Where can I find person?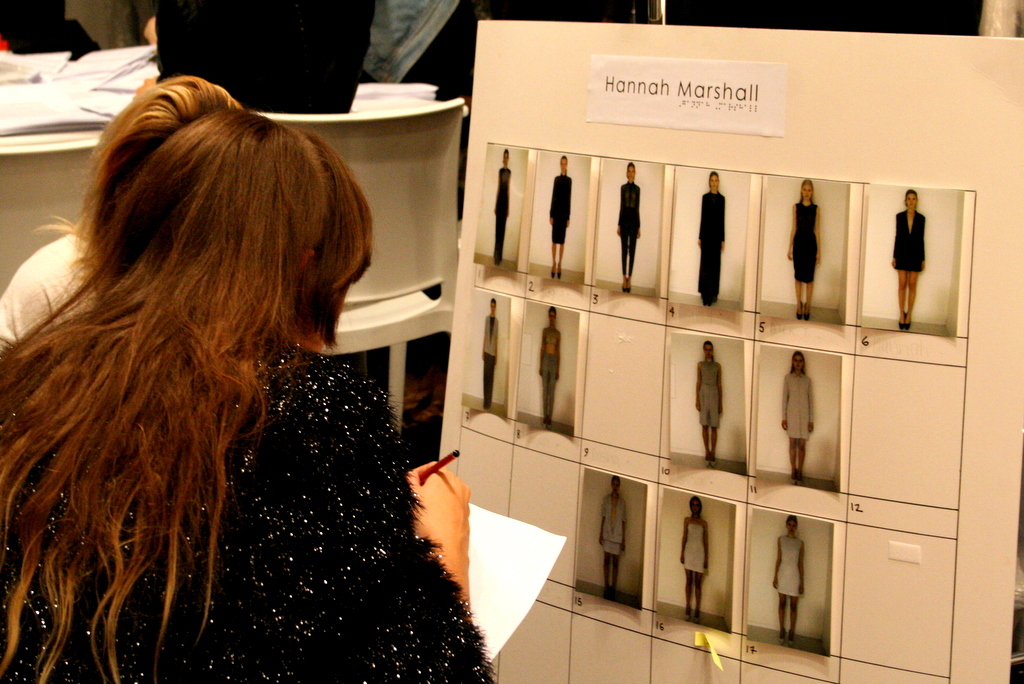
You can find it at <bbox>549, 157, 573, 280</bbox>.
